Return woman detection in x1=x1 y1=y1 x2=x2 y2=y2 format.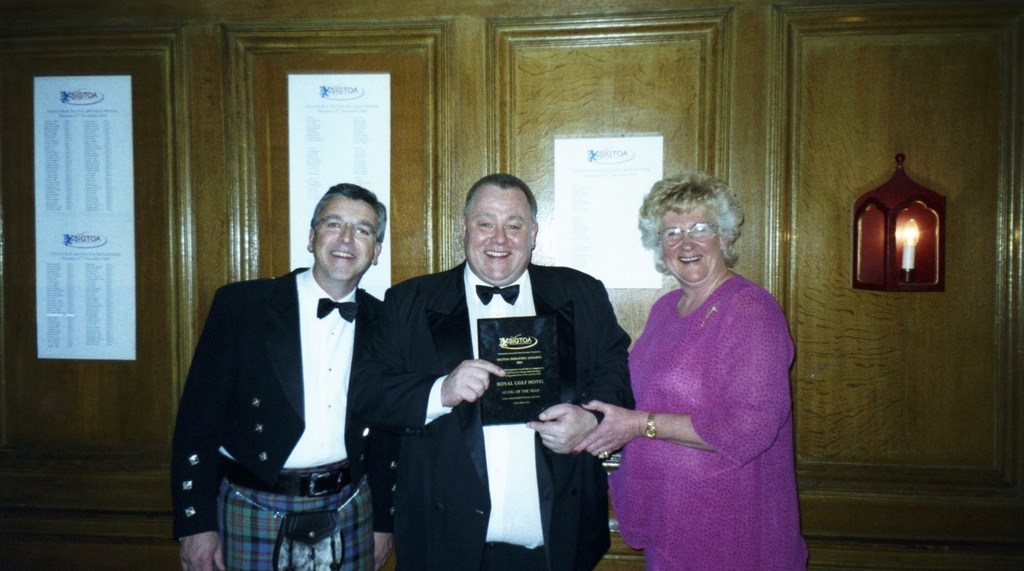
x1=605 y1=170 x2=808 y2=567.
